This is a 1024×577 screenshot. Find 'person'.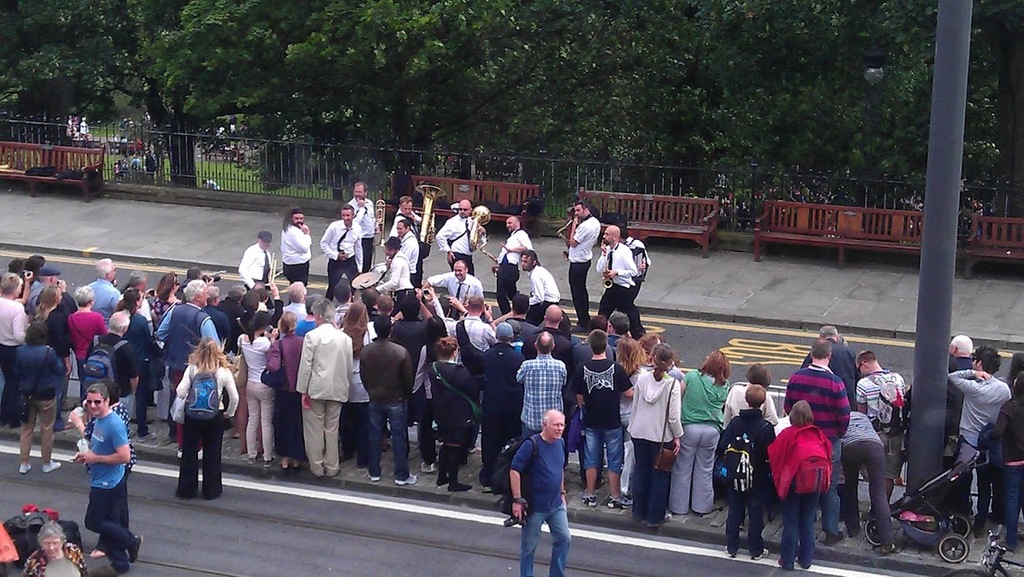
Bounding box: BBox(504, 408, 571, 576).
